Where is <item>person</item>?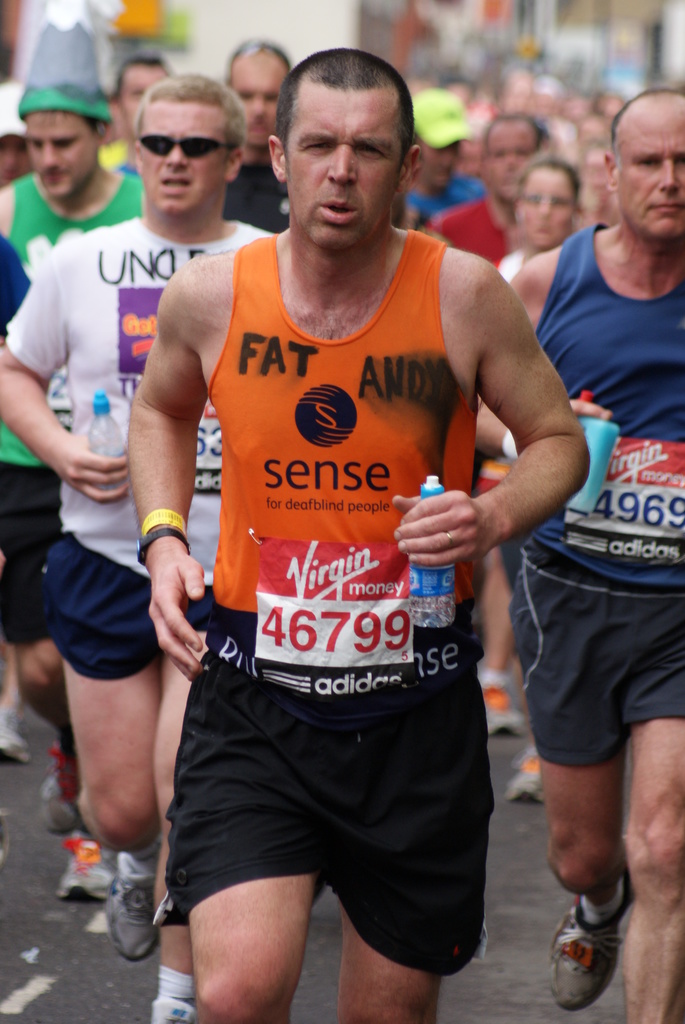
l=439, t=122, r=558, b=712.
